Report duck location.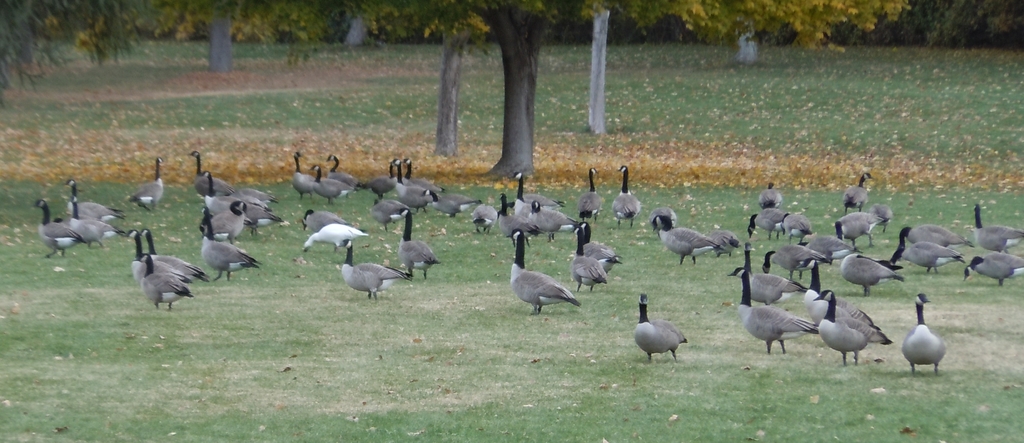
Report: 499,191,540,245.
